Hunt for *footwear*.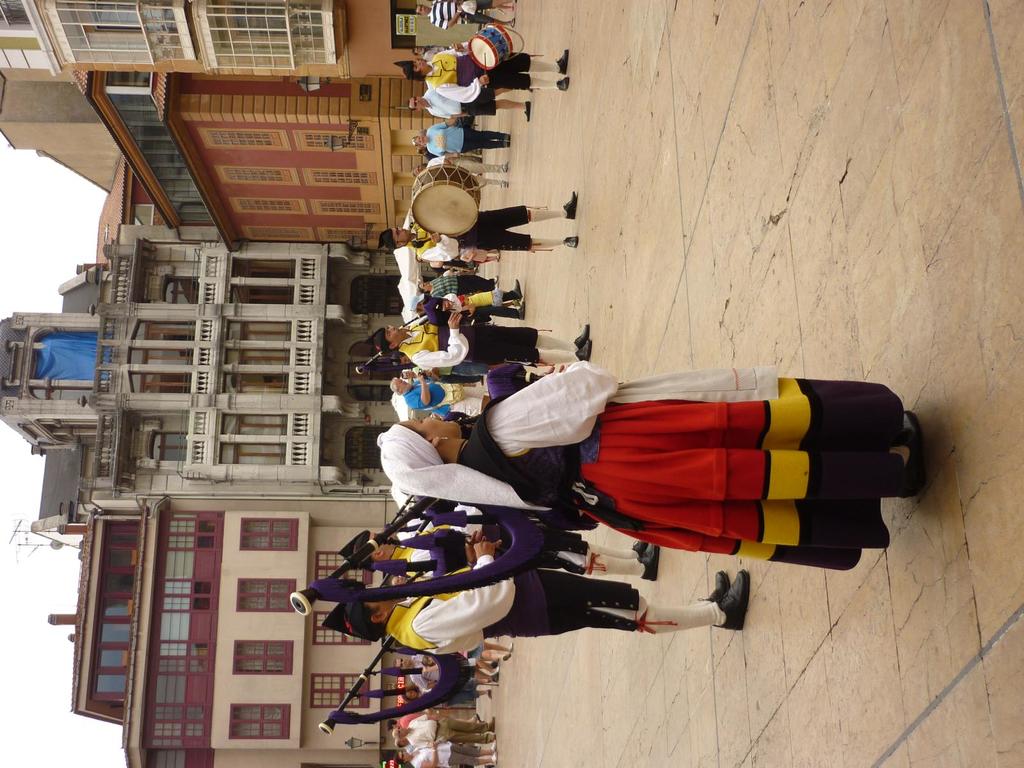
Hunted down at Rect(556, 76, 570, 92).
